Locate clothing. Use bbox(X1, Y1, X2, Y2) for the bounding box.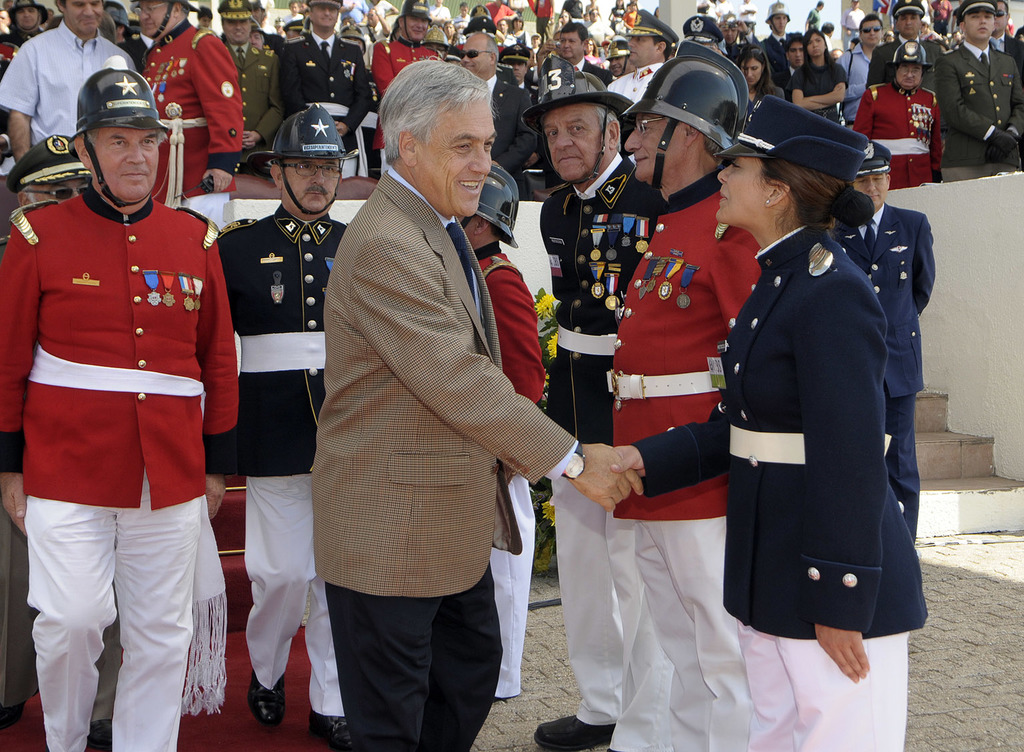
bbox(278, 9, 304, 25).
